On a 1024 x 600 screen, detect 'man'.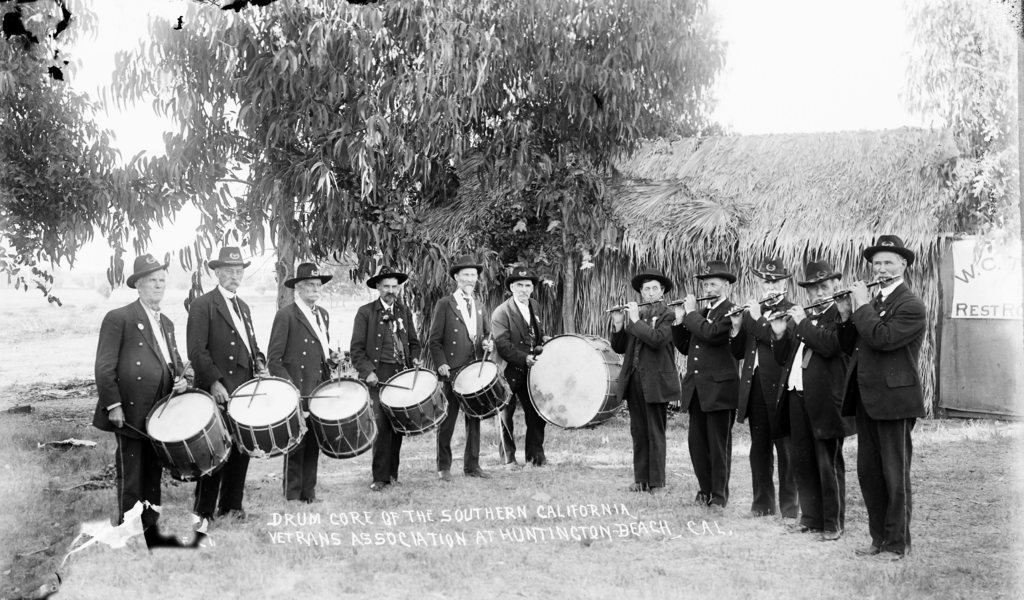
BBox(490, 262, 552, 464).
